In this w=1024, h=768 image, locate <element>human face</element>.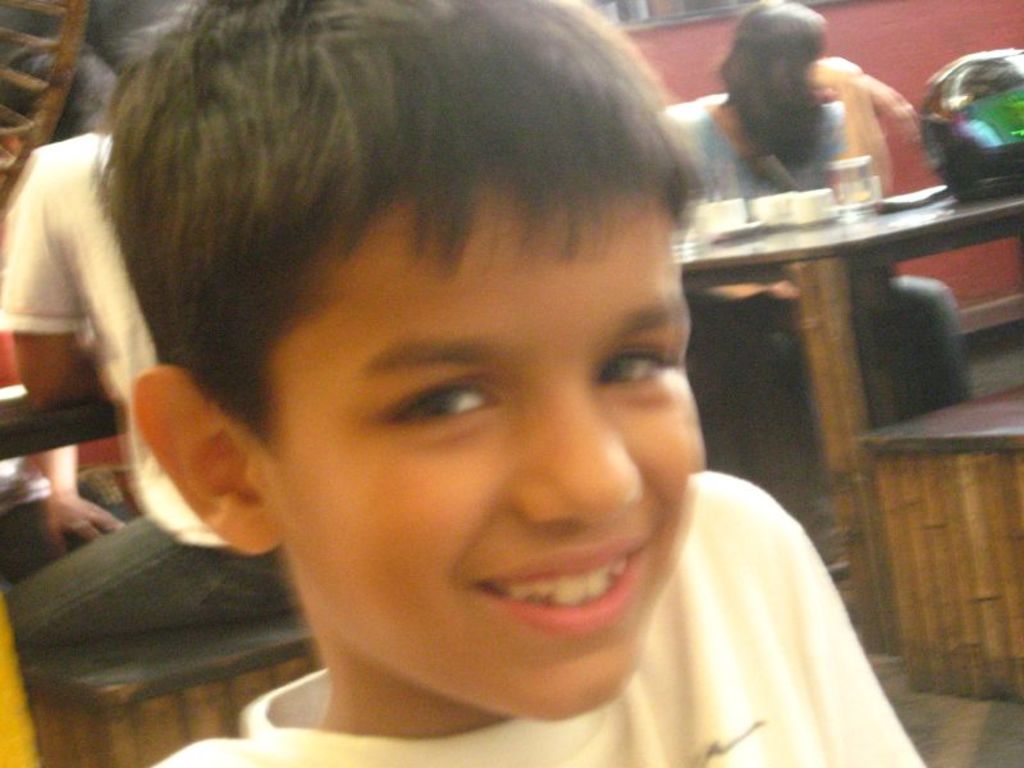
Bounding box: select_region(269, 188, 692, 718).
